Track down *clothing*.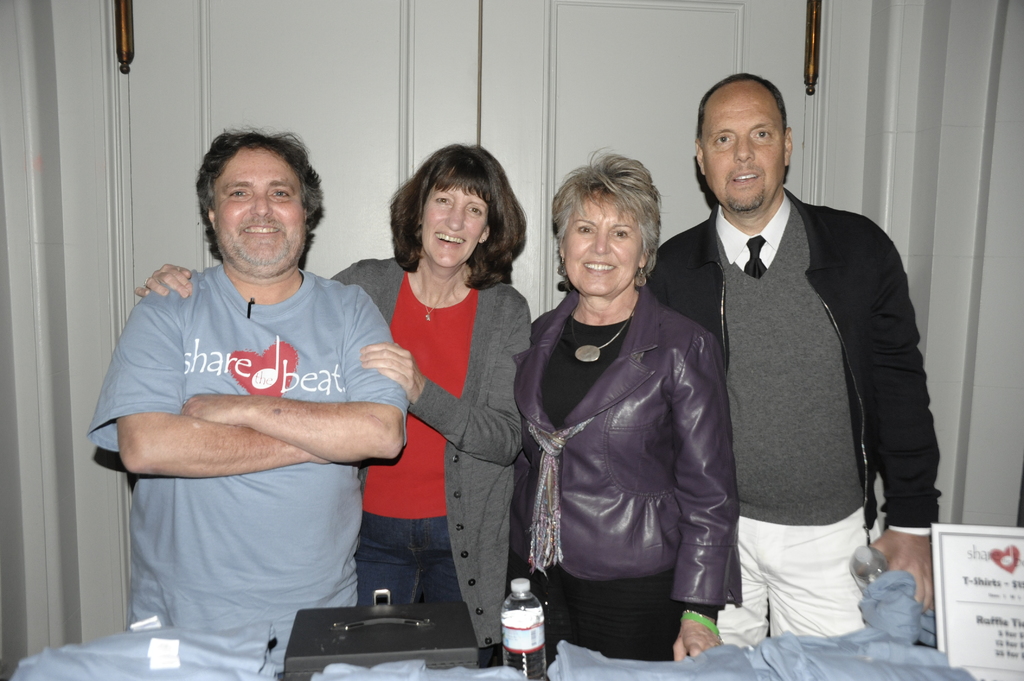
Tracked to bbox=(648, 179, 941, 645).
